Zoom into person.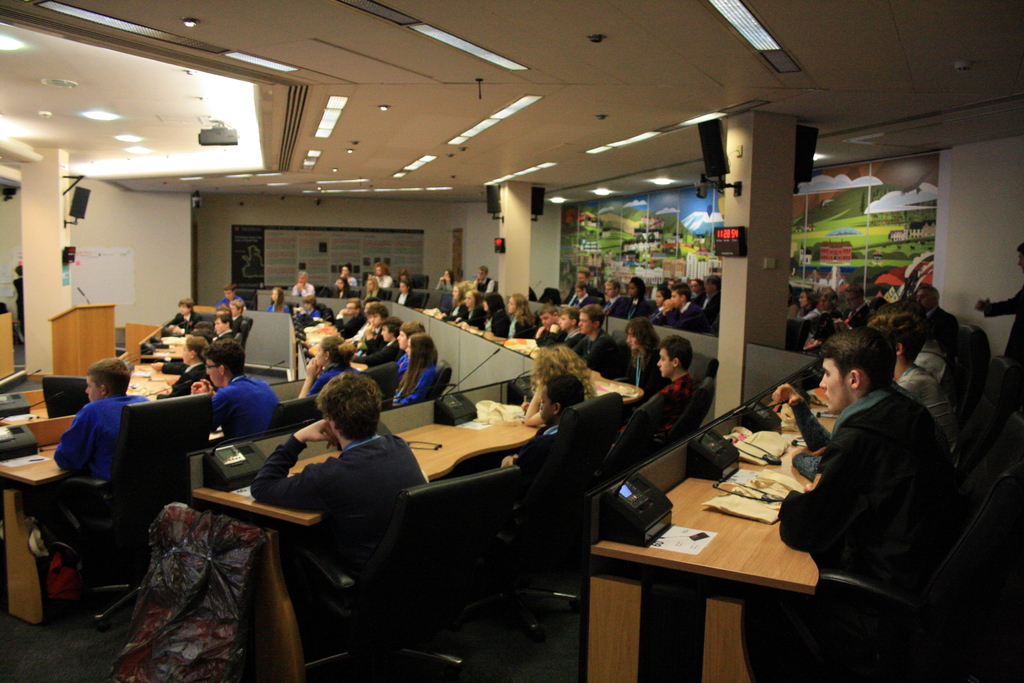
Zoom target: {"left": 513, "top": 368, "right": 574, "bottom": 457}.
